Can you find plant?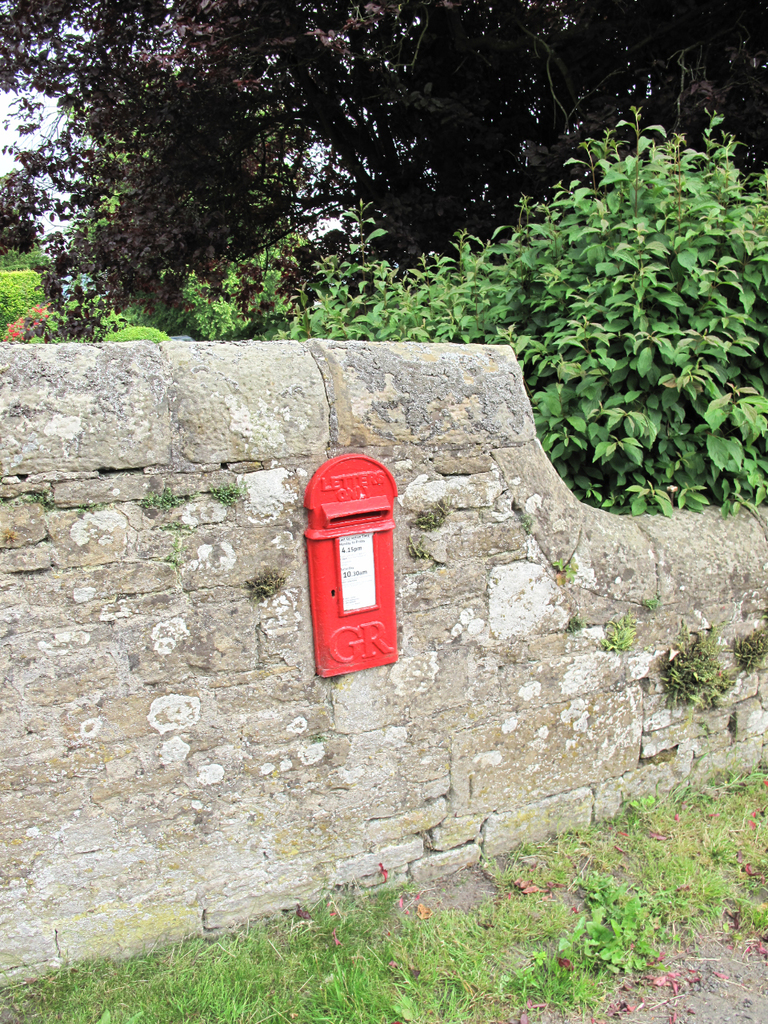
Yes, bounding box: (x1=72, y1=501, x2=106, y2=517).
